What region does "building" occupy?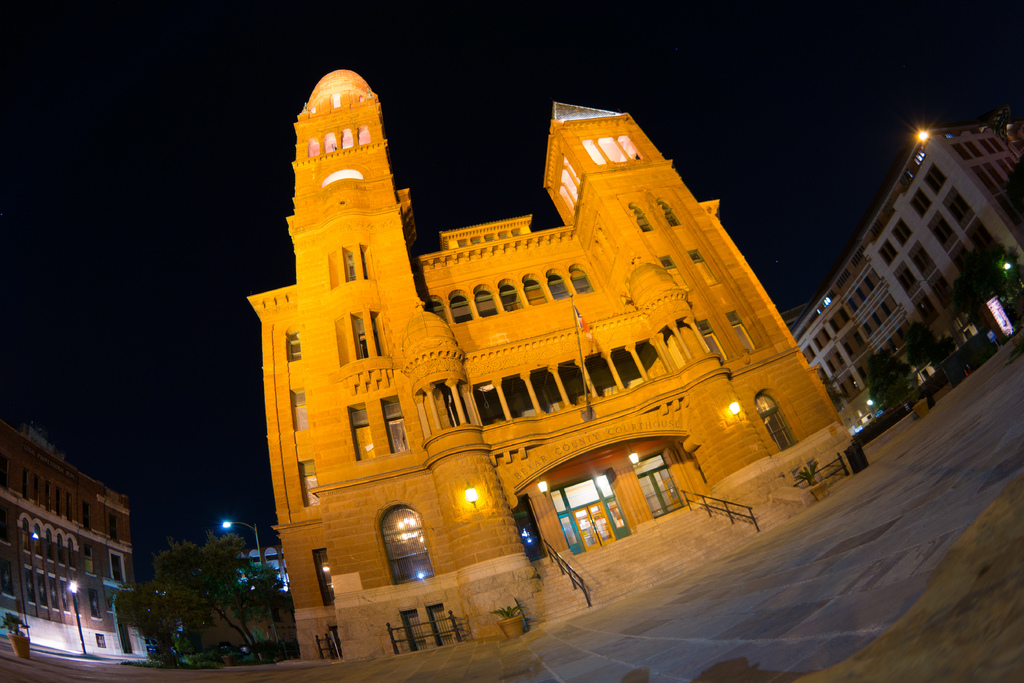
<box>0,422,148,655</box>.
